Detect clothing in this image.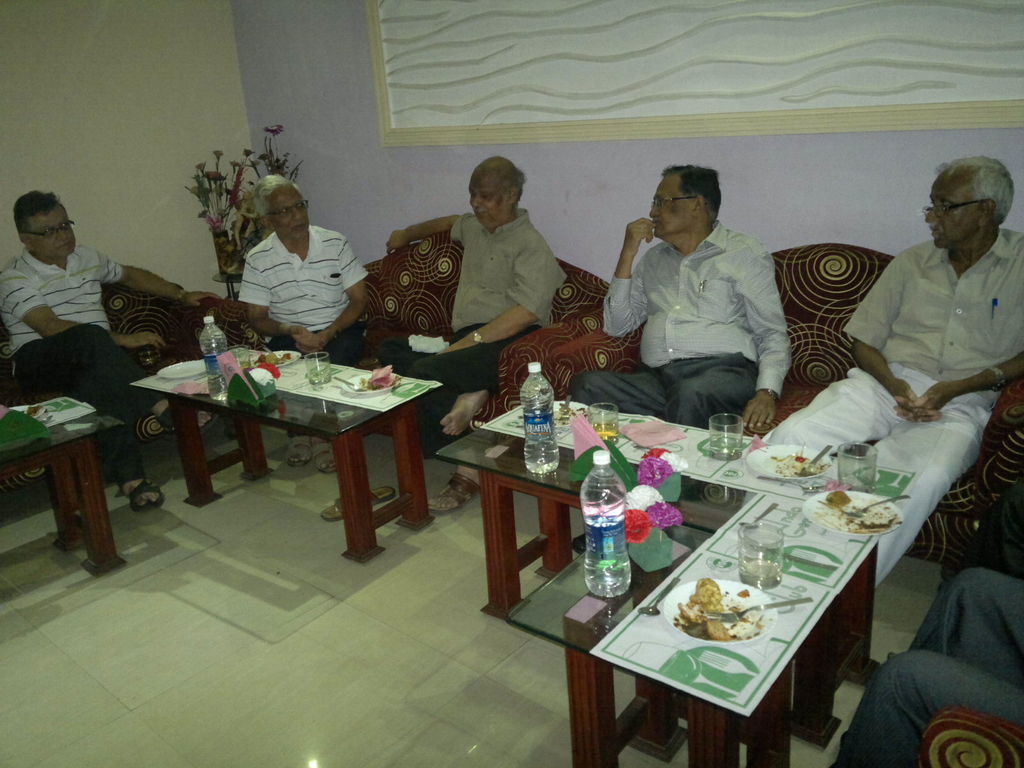
Detection: pyautogui.locateOnScreen(831, 565, 1023, 767).
